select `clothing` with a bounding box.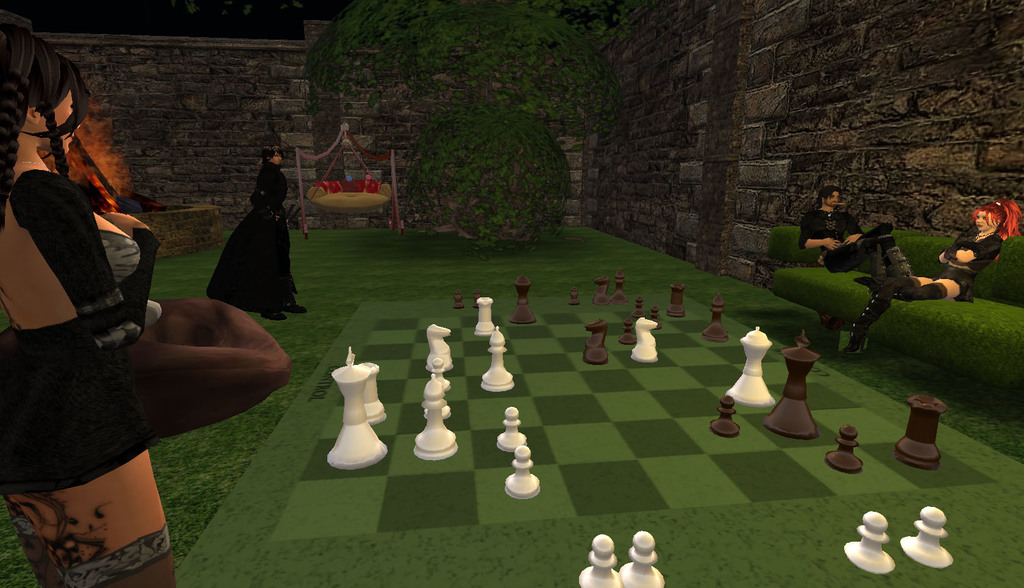
204,157,296,309.
